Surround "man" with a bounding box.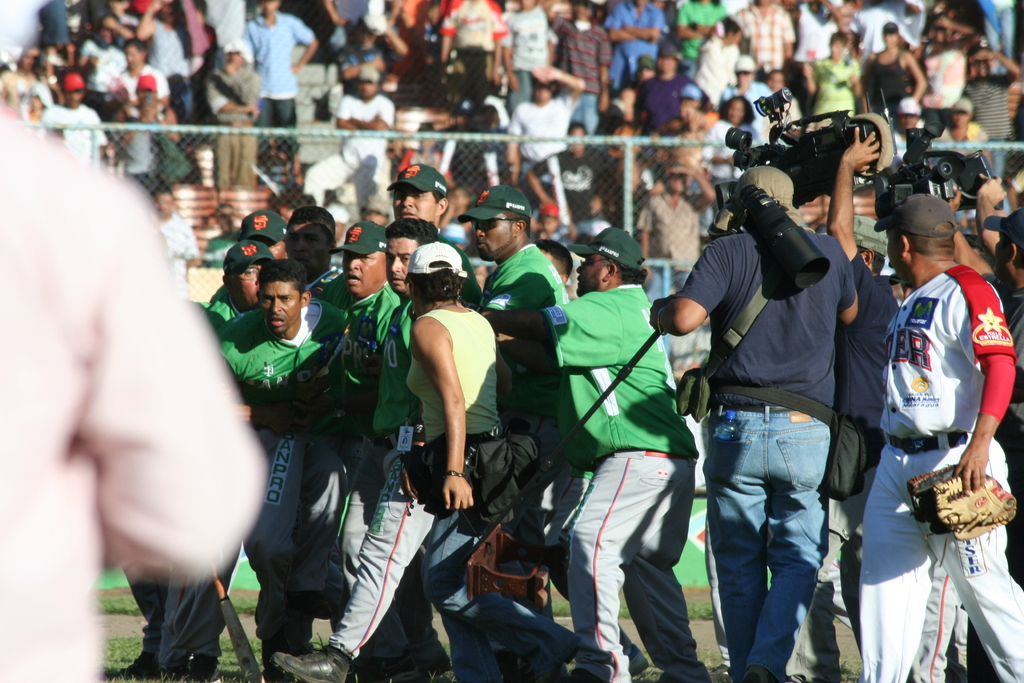
848,0,896,62.
